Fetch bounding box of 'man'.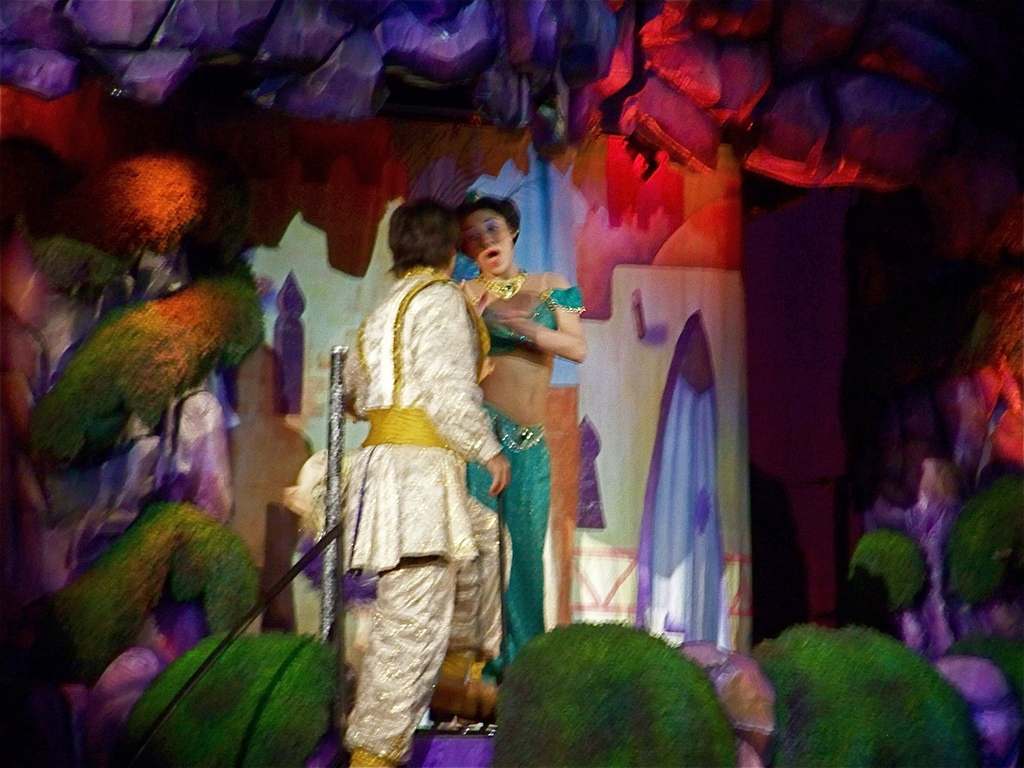
Bbox: l=339, t=196, r=504, b=767.
